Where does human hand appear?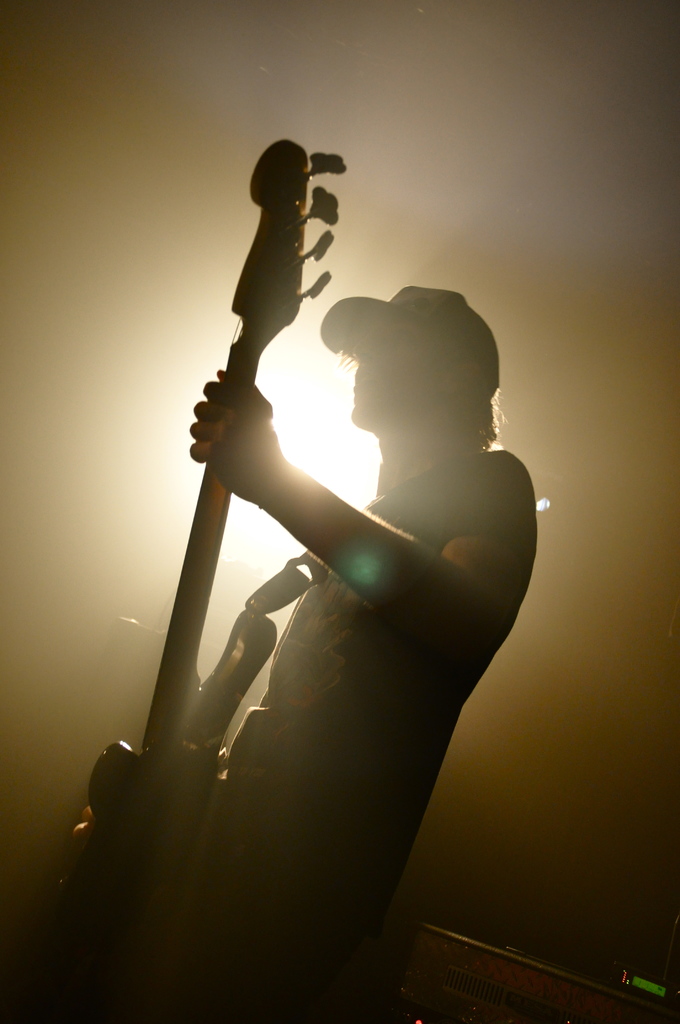
Appears at pyautogui.locateOnScreen(68, 806, 103, 849).
